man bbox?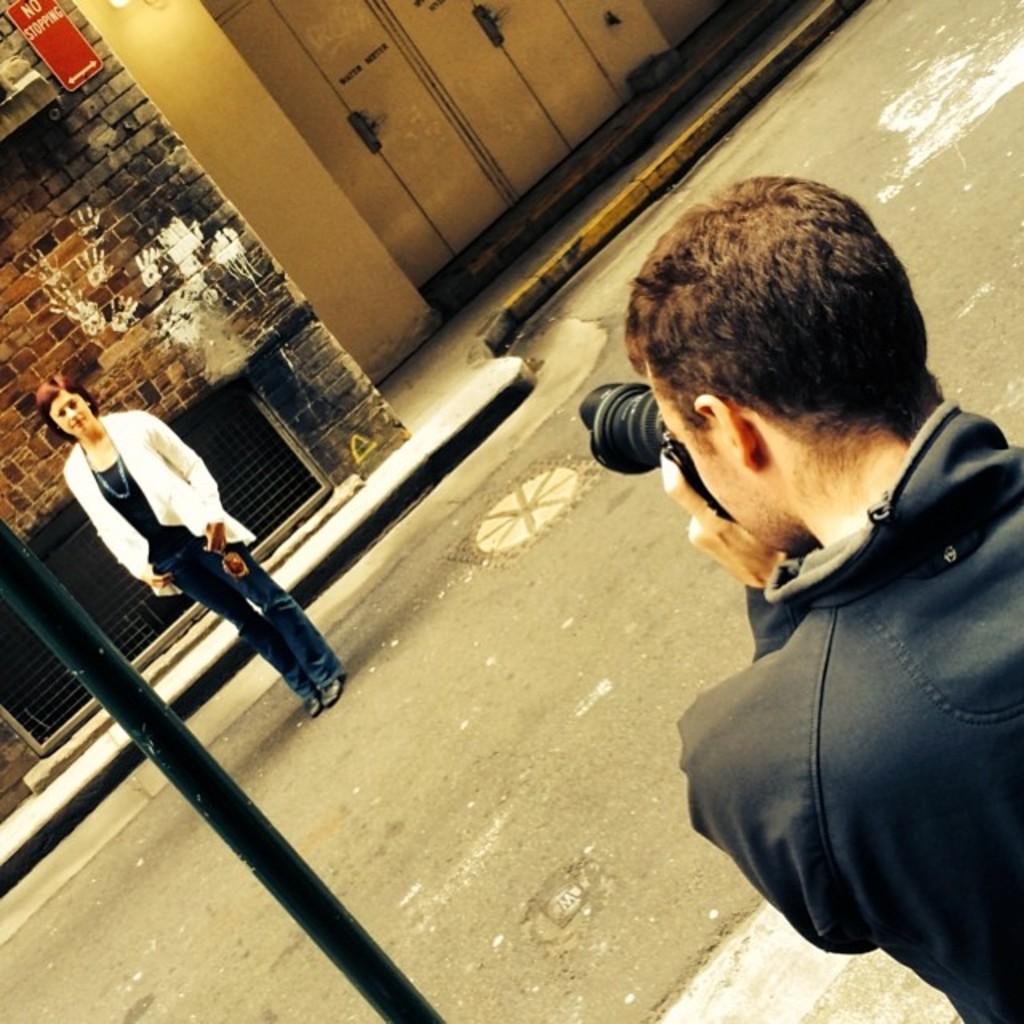
x1=626 y1=171 x2=1022 y2=1022
